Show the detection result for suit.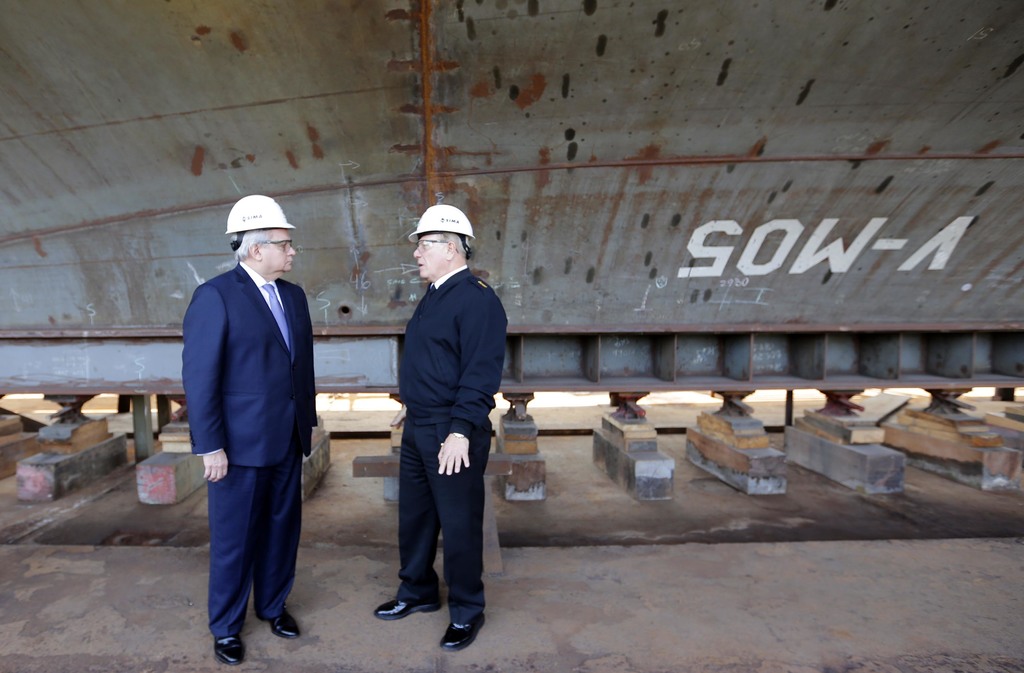
BBox(176, 216, 315, 660).
